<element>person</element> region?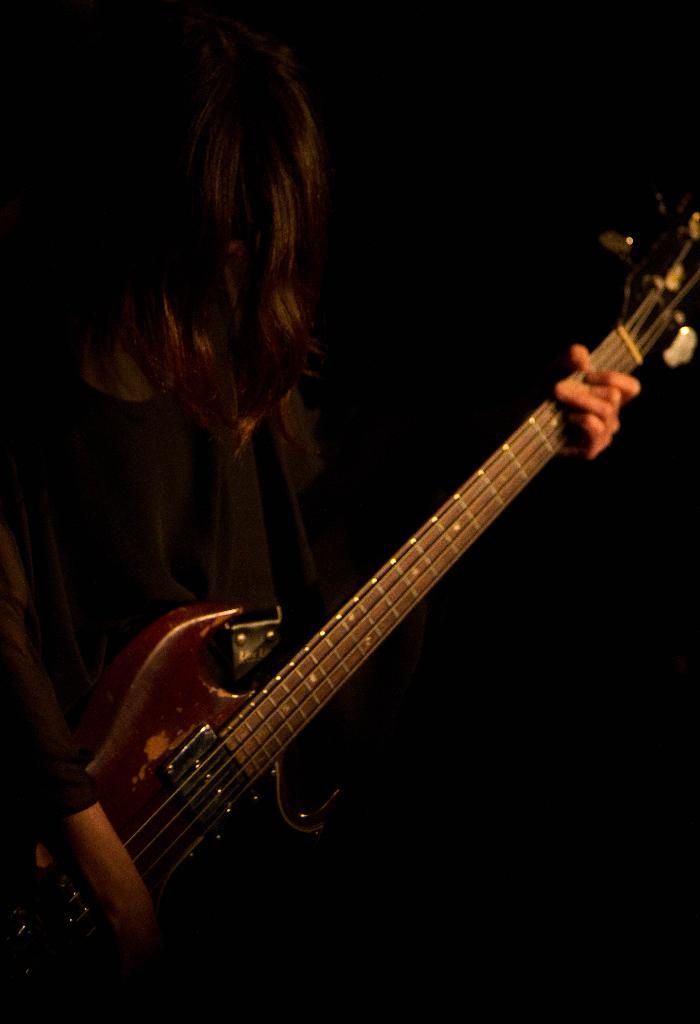
(0, 1, 631, 1023)
